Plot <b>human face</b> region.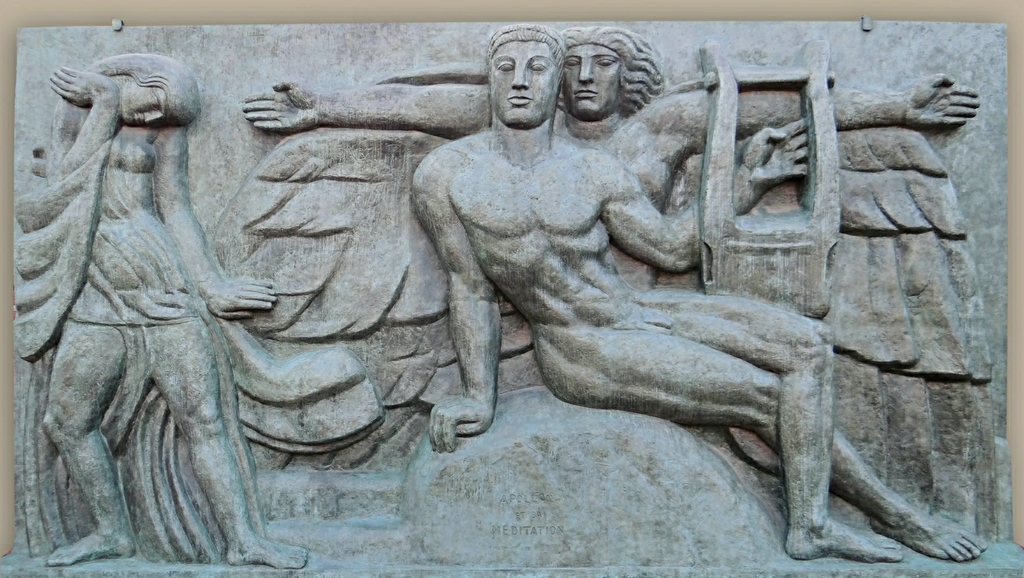
Plotted at 120:81:163:128.
